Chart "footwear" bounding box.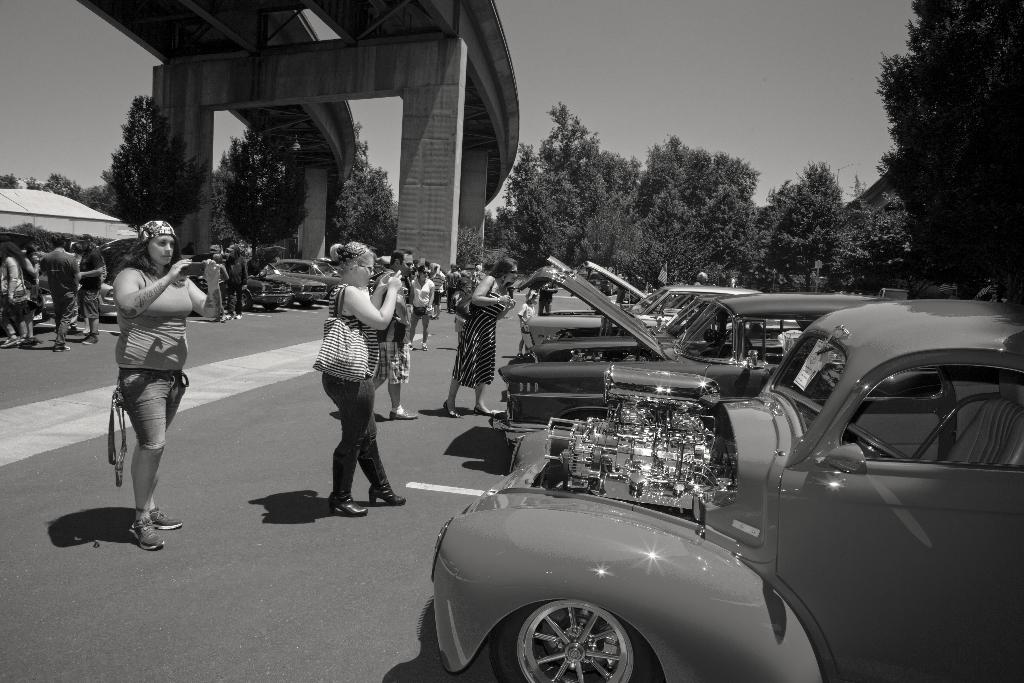
Charted: <box>388,409,419,418</box>.
